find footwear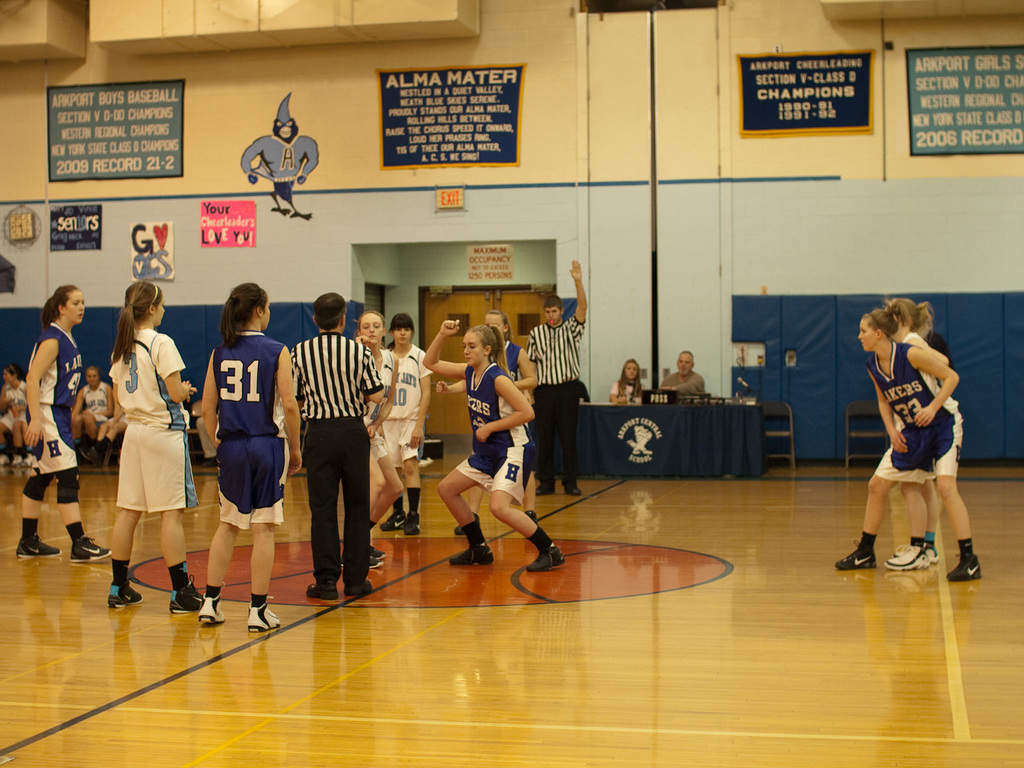
crop(562, 479, 579, 500)
